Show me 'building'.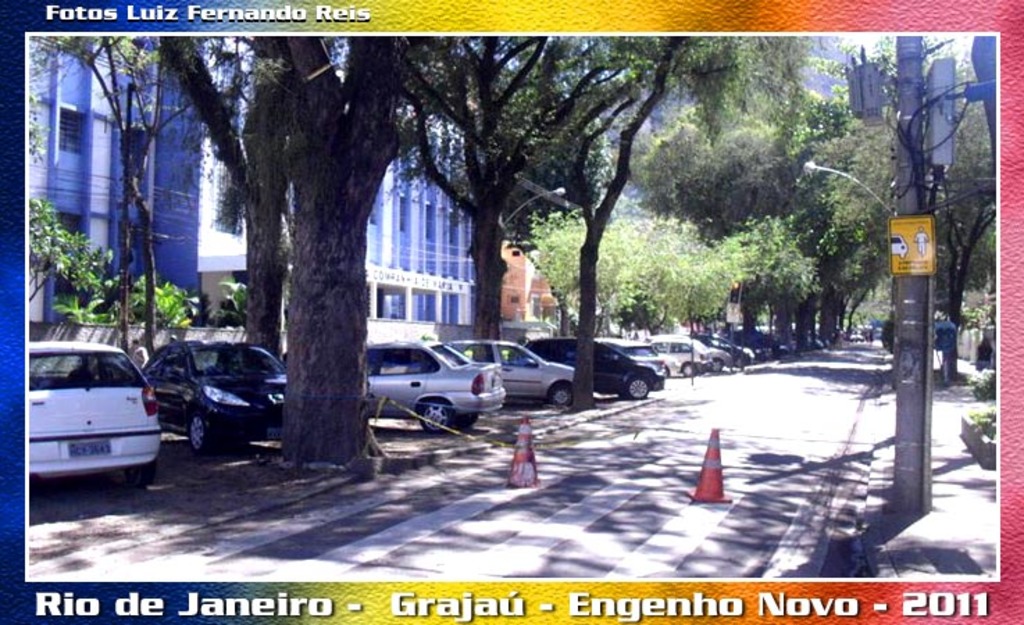
'building' is here: 29,31,474,324.
